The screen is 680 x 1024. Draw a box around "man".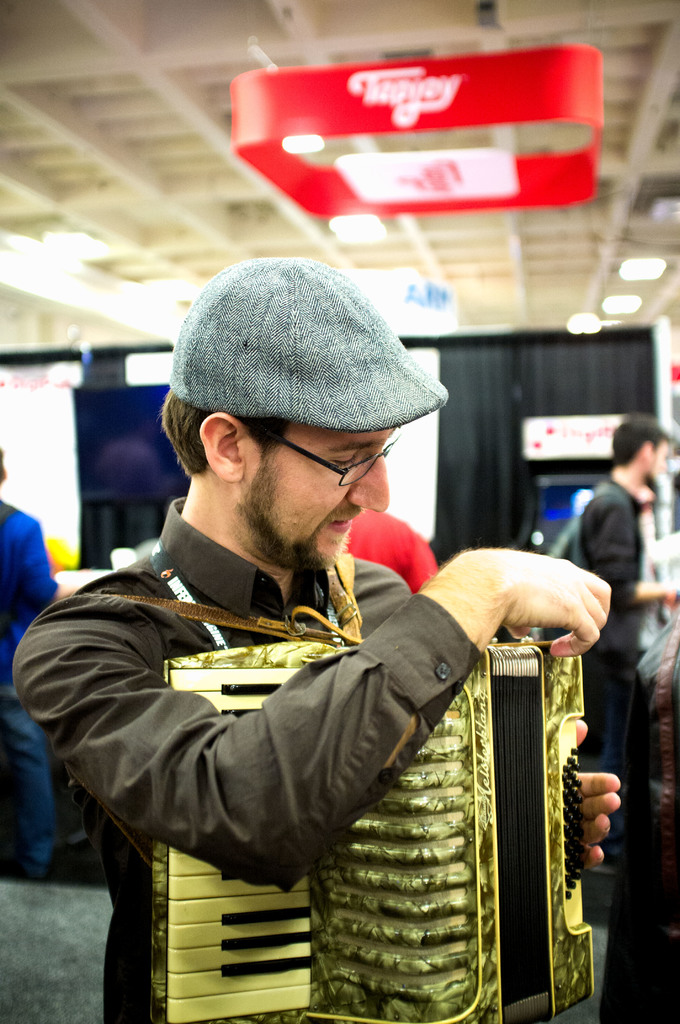
[572,414,679,934].
